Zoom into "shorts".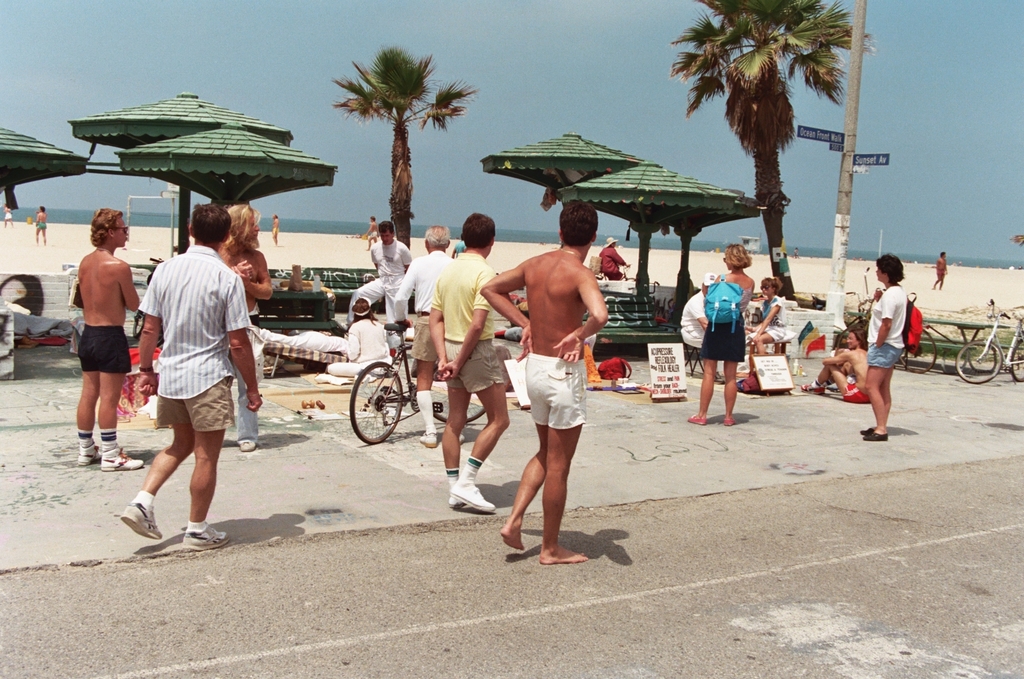
Zoom target: locate(37, 222, 46, 229).
